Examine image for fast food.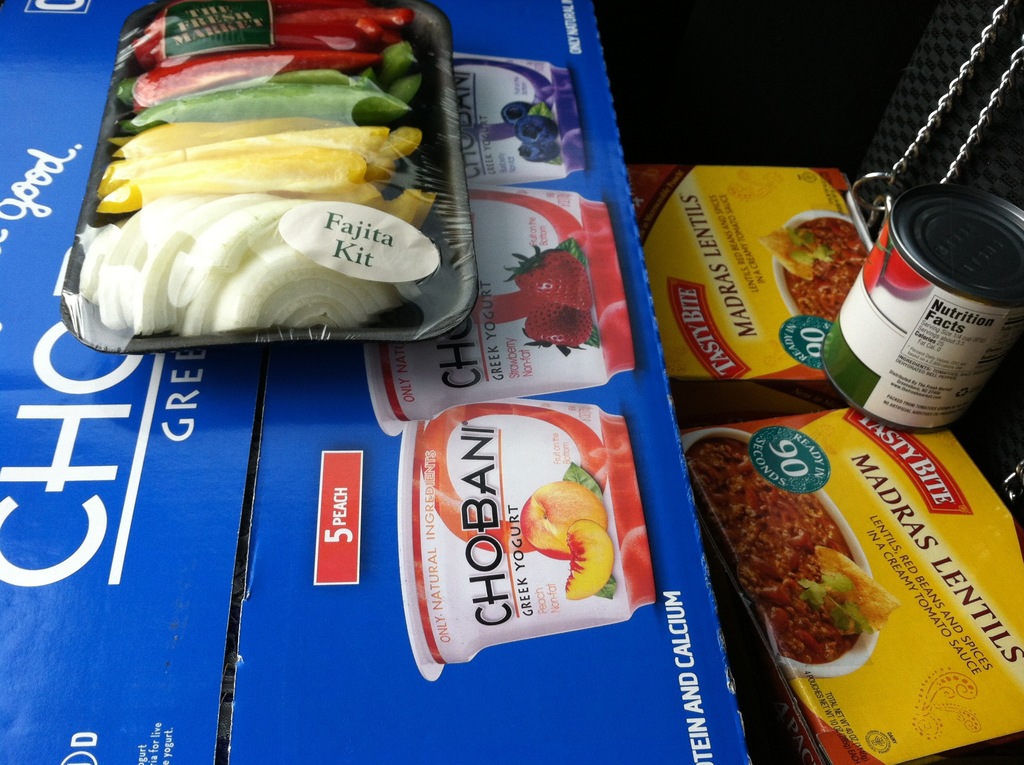
Examination result: (718,444,913,693).
